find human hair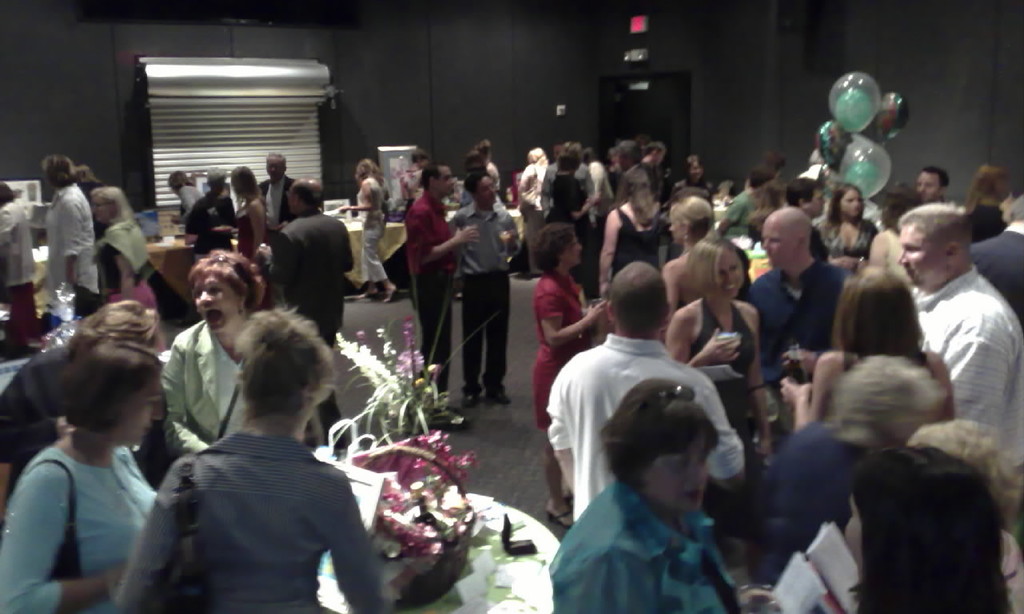
box=[614, 165, 663, 210]
